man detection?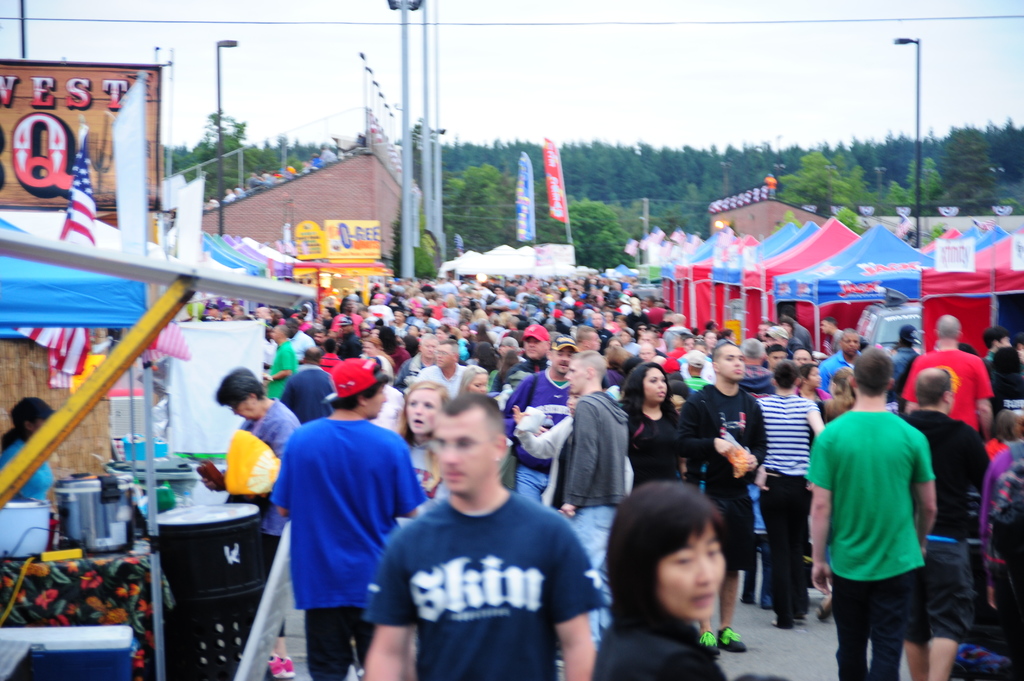
l=761, t=324, r=794, b=360
